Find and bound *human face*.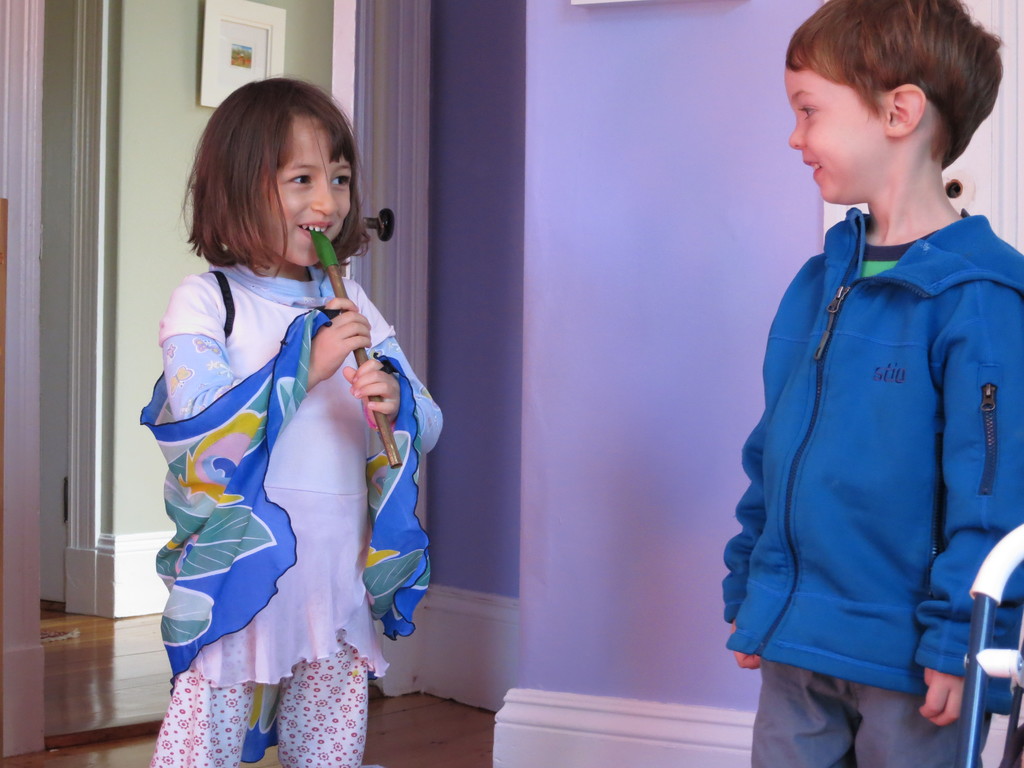
Bound: <bbox>270, 118, 357, 269</bbox>.
